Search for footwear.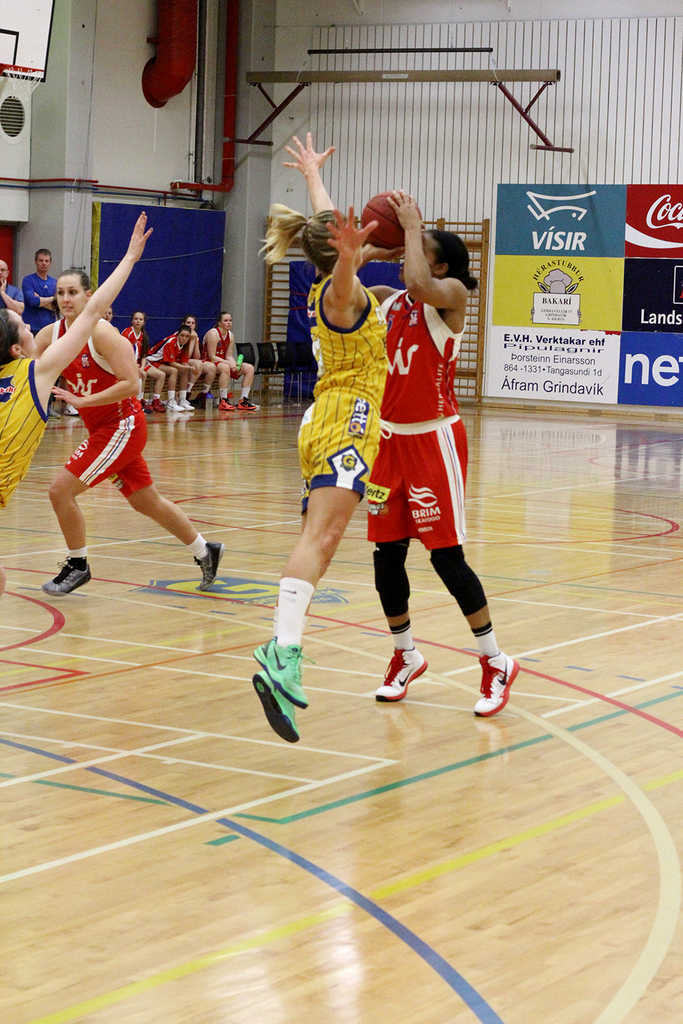
Found at box(219, 399, 242, 412).
